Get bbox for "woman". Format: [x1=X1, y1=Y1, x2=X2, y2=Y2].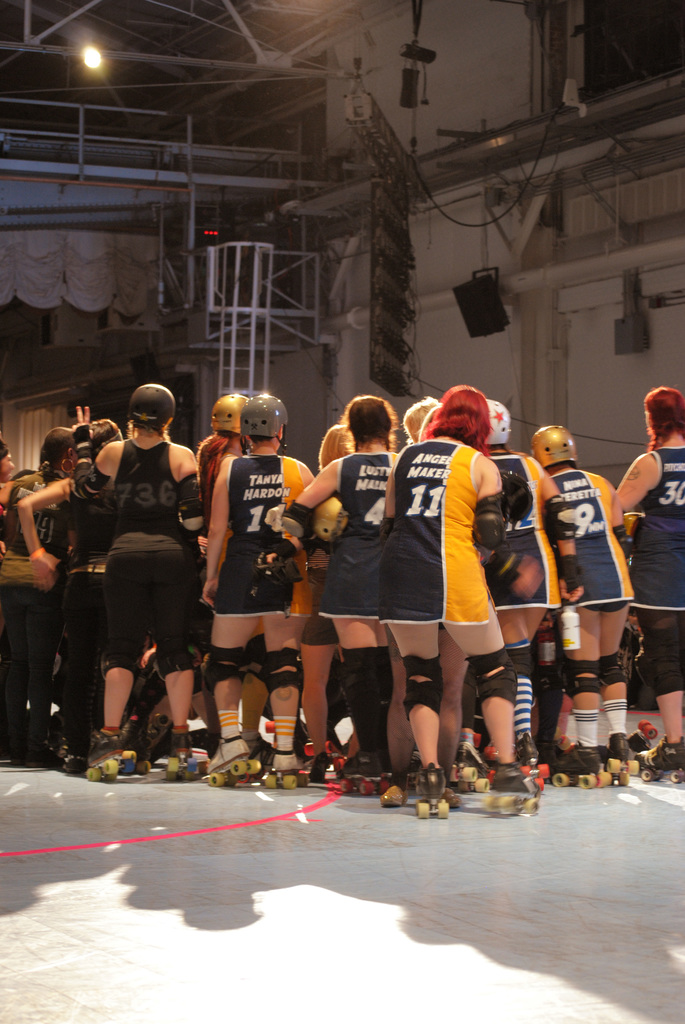
[x1=184, y1=390, x2=255, y2=540].
